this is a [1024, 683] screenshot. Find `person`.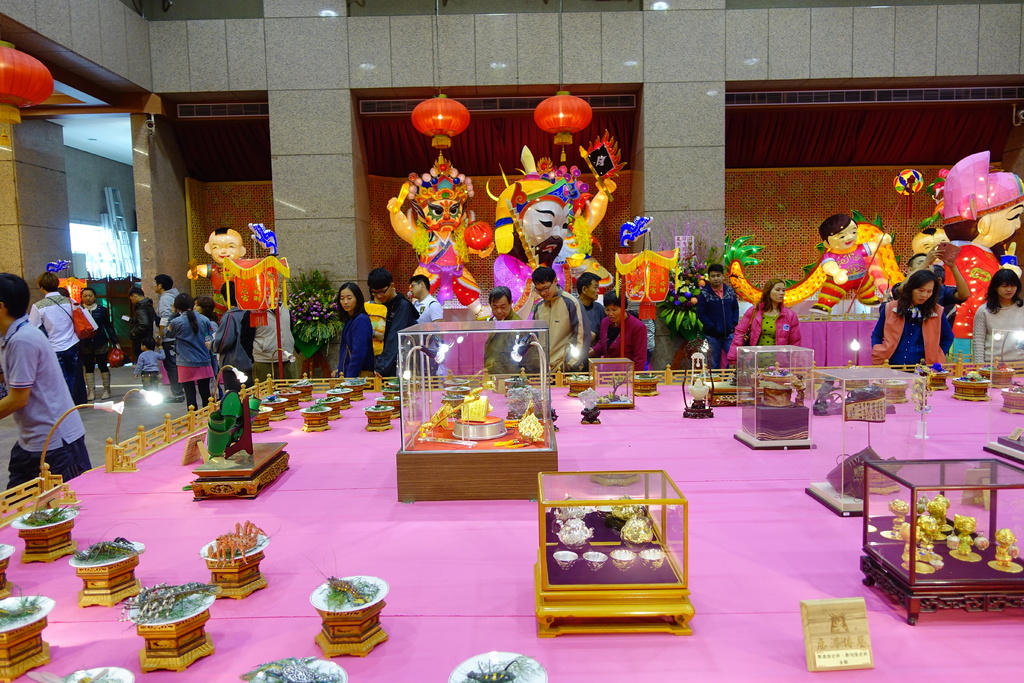
Bounding box: rect(373, 270, 424, 378).
